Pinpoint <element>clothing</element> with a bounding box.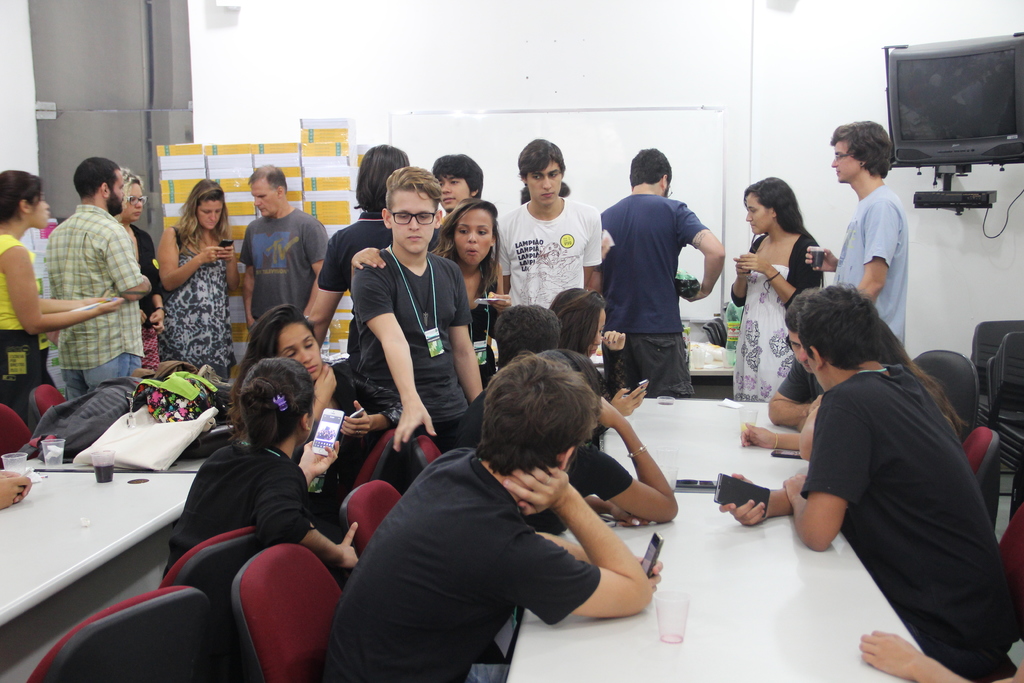
(left=167, top=227, right=231, bottom=386).
